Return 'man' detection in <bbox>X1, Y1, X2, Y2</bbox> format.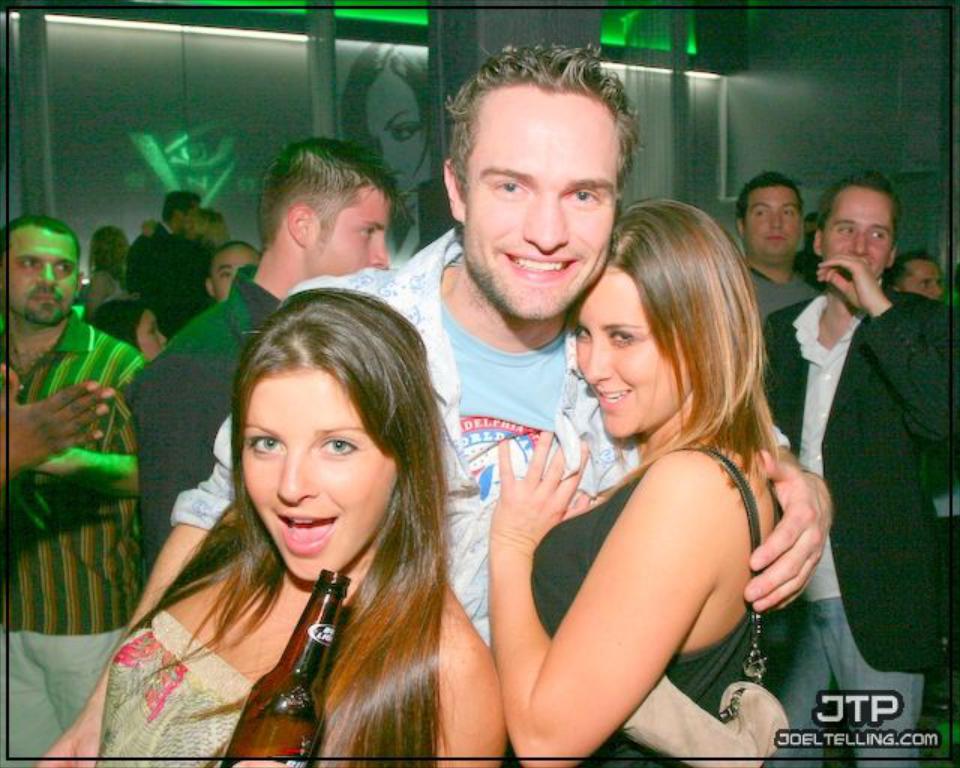
<bbox>799, 208, 951, 663</bbox>.
